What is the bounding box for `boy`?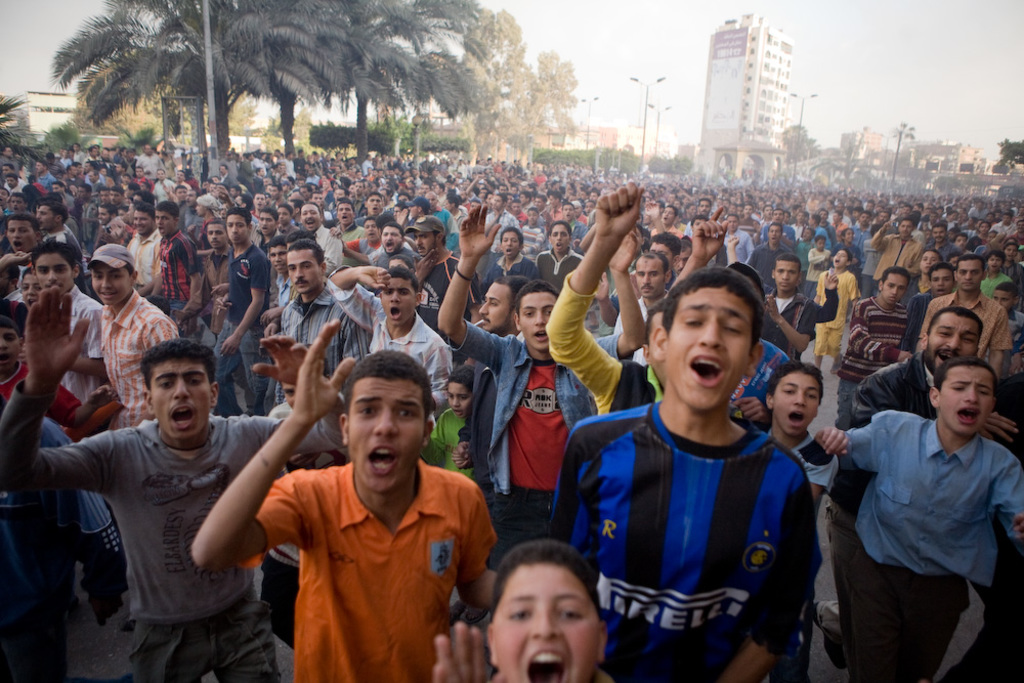
Rect(266, 238, 283, 322).
